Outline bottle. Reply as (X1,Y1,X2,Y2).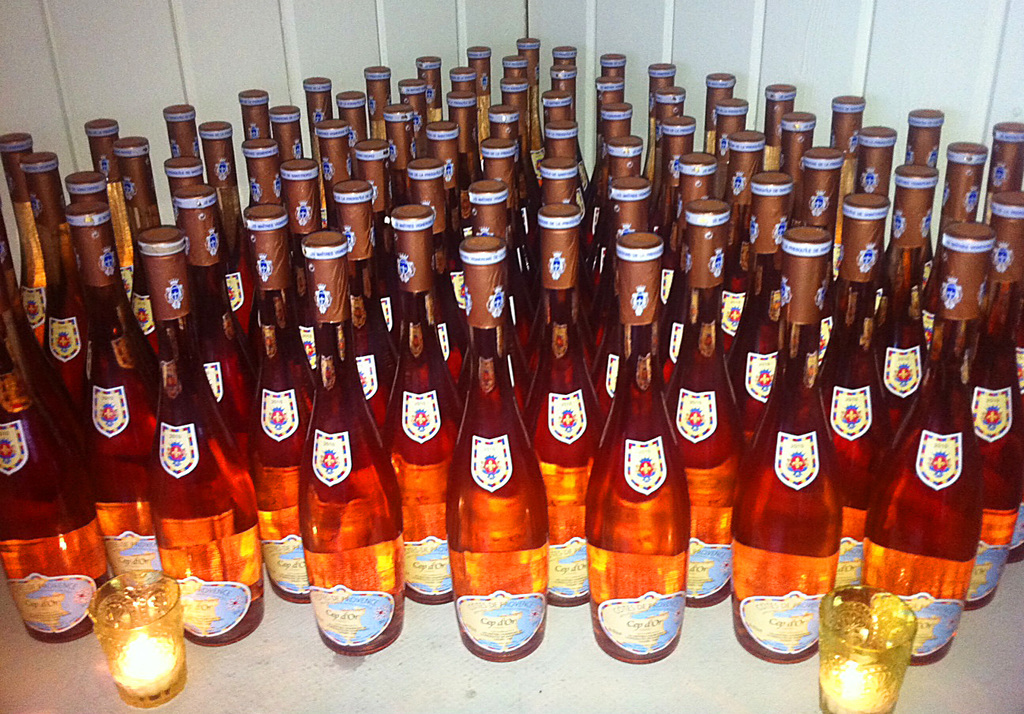
(301,77,333,147).
